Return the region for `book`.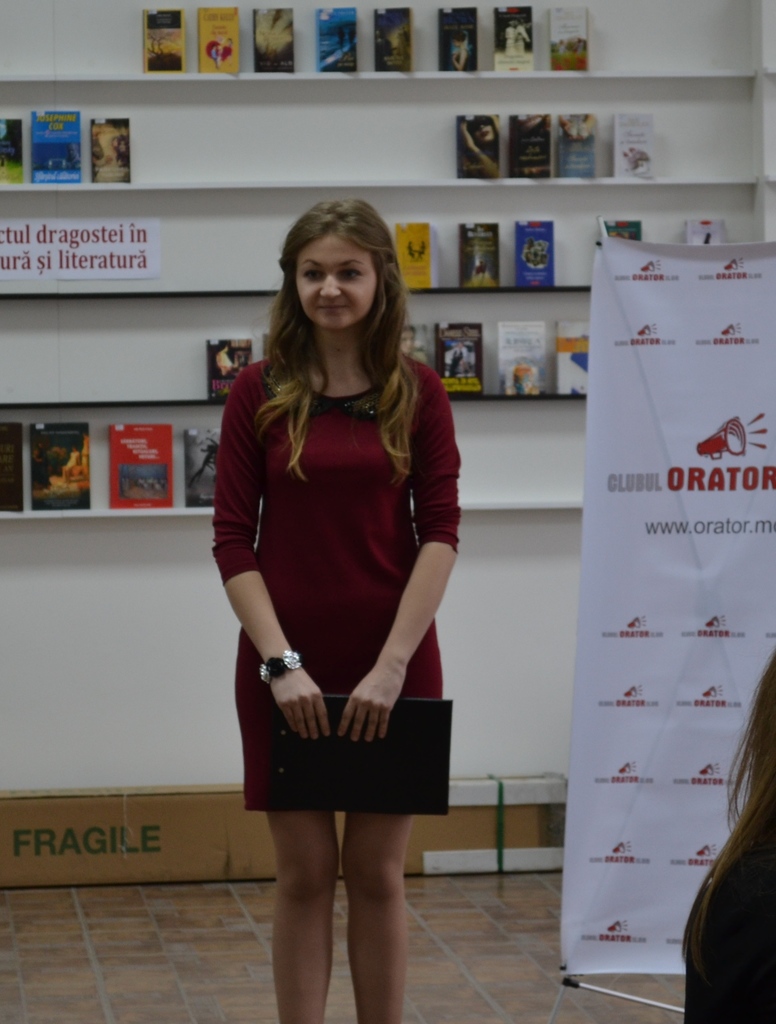
(left=497, top=316, right=544, bottom=396).
